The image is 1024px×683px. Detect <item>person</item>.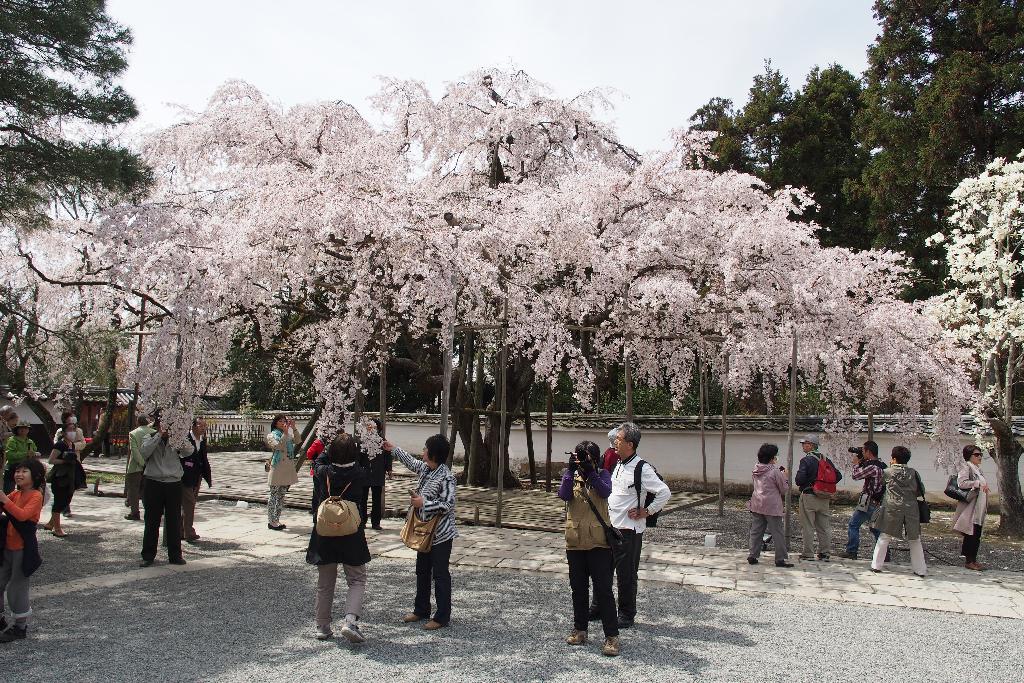
Detection: 122:413:159:523.
